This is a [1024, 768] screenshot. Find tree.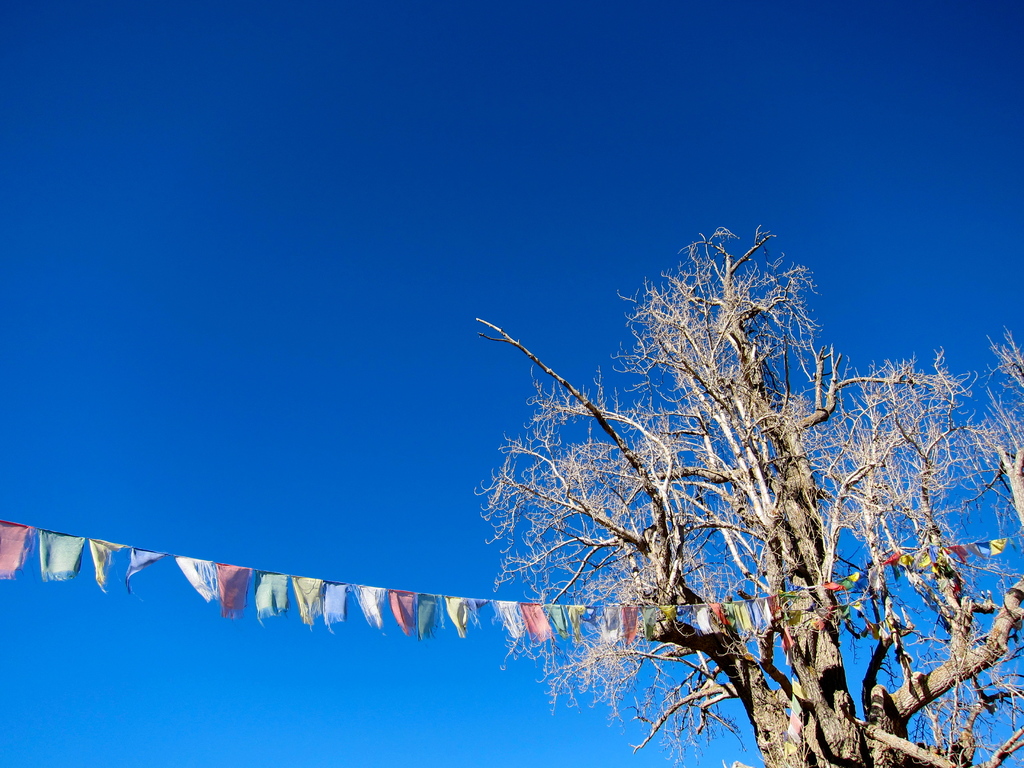
Bounding box: left=437, top=138, right=966, bottom=767.
